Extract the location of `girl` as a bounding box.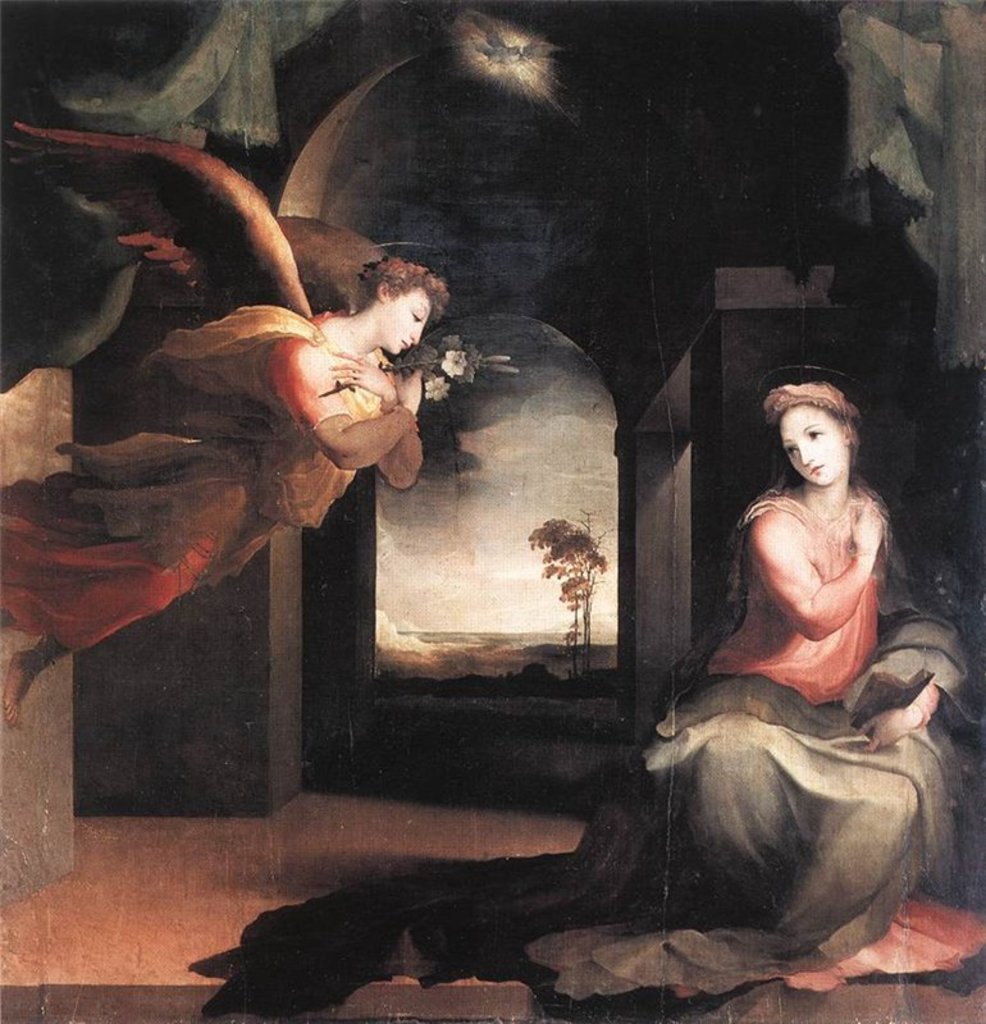
<bbox>0, 113, 447, 740</bbox>.
